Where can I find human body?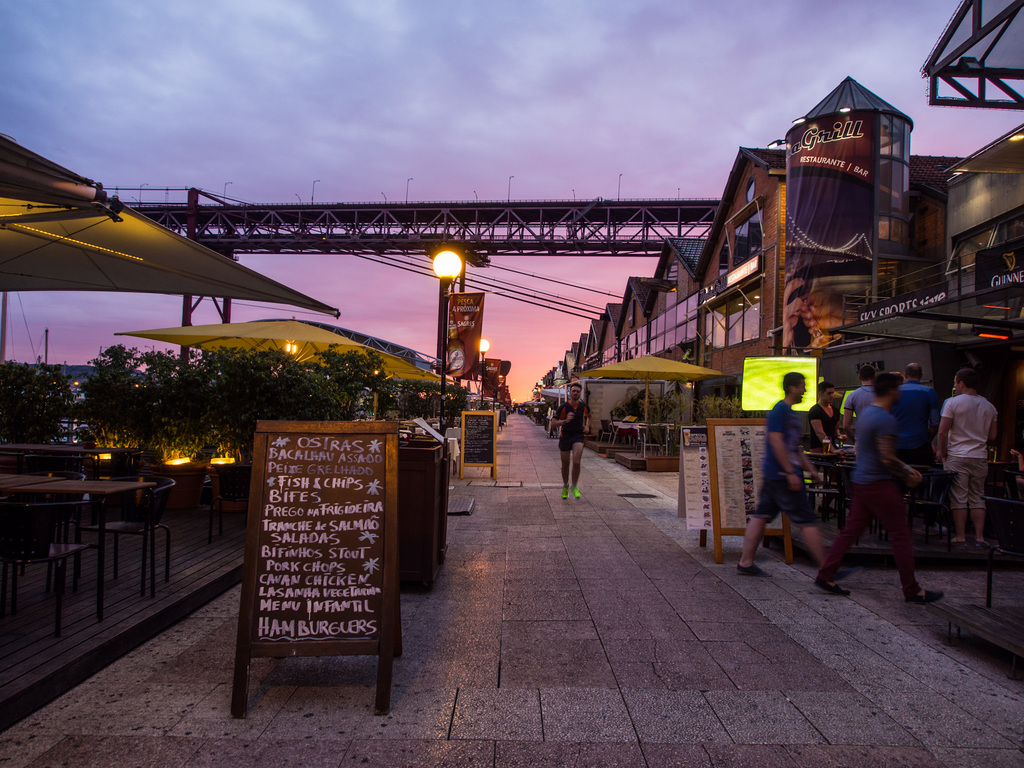
You can find it at region(737, 399, 858, 595).
